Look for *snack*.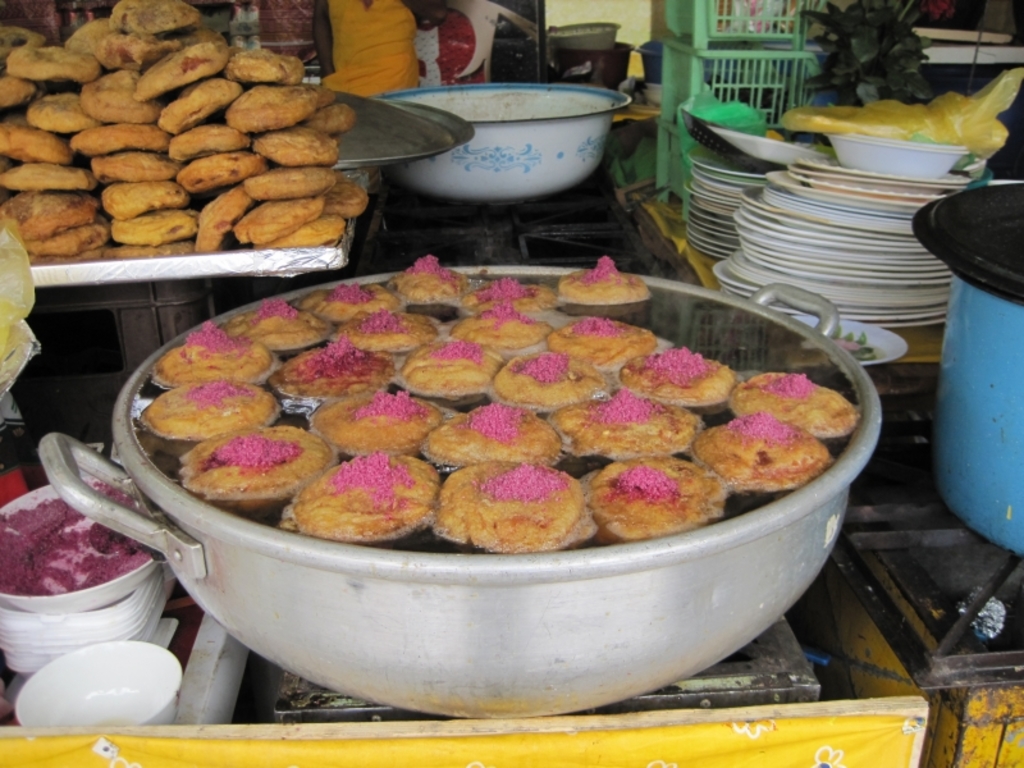
Found: detection(558, 250, 657, 307).
